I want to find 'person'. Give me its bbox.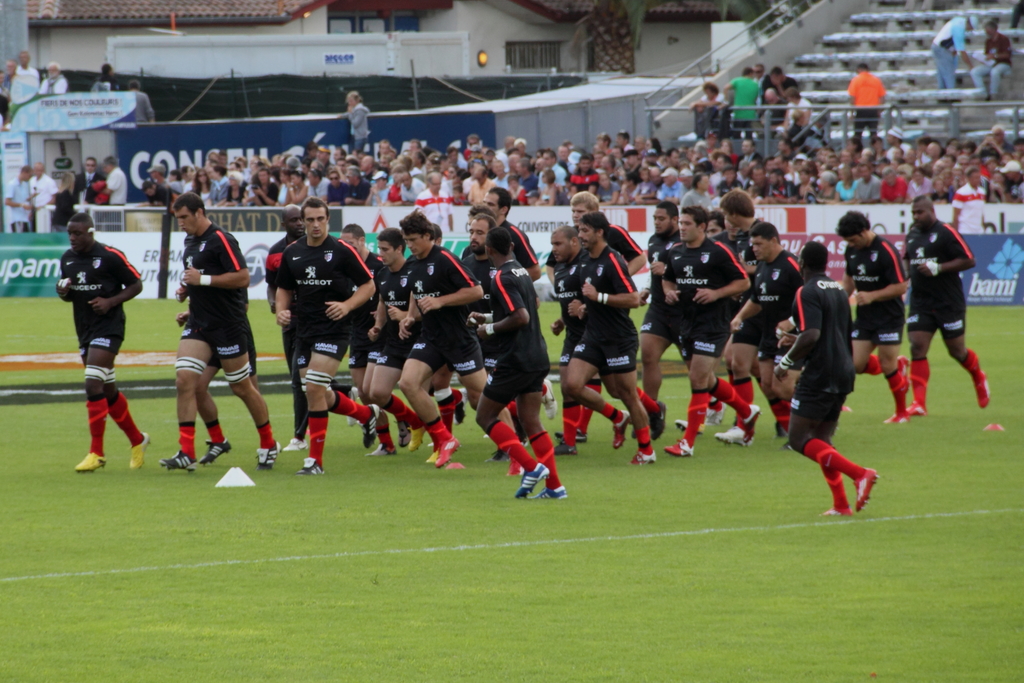
{"left": 92, "top": 62, "right": 120, "bottom": 90}.
